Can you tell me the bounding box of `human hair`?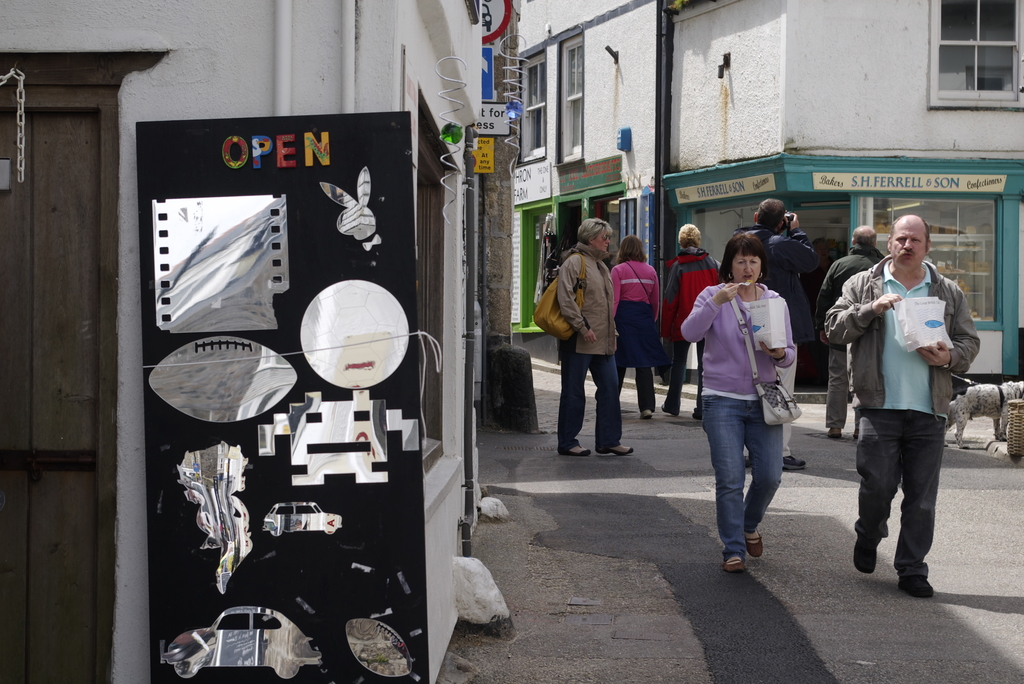
box(888, 214, 931, 254).
